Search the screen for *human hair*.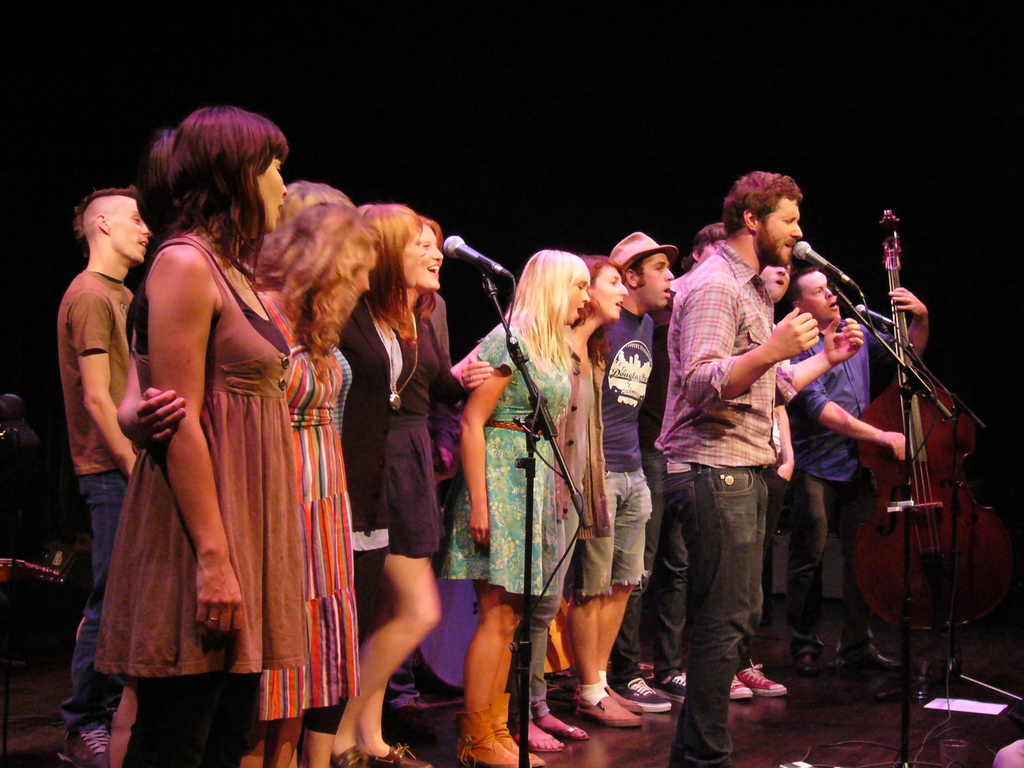
Found at (left=724, top=170, right=803, bottom=235).
